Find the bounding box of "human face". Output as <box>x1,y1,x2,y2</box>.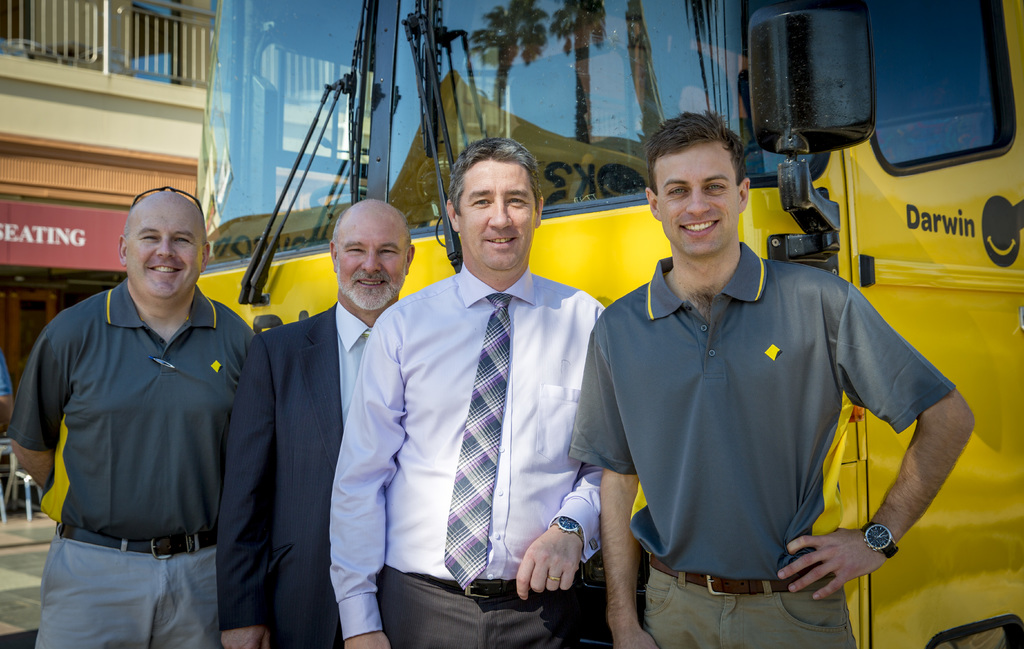
<box>126,196,205,300</box>.
